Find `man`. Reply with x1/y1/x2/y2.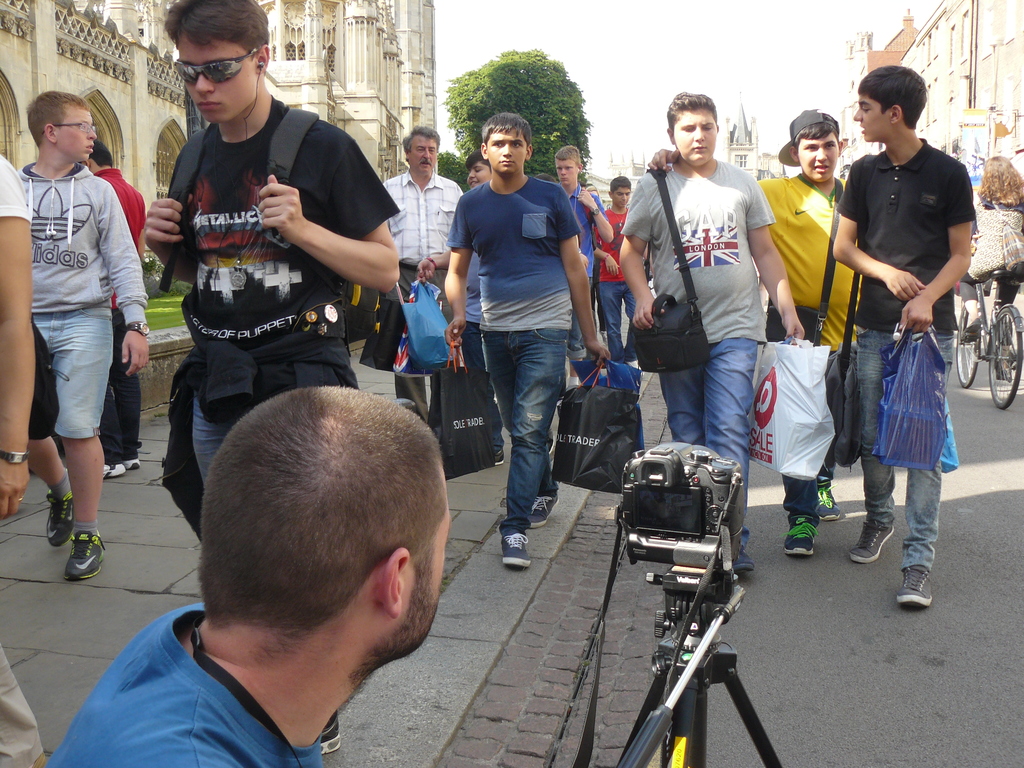
552/147/613/400.
